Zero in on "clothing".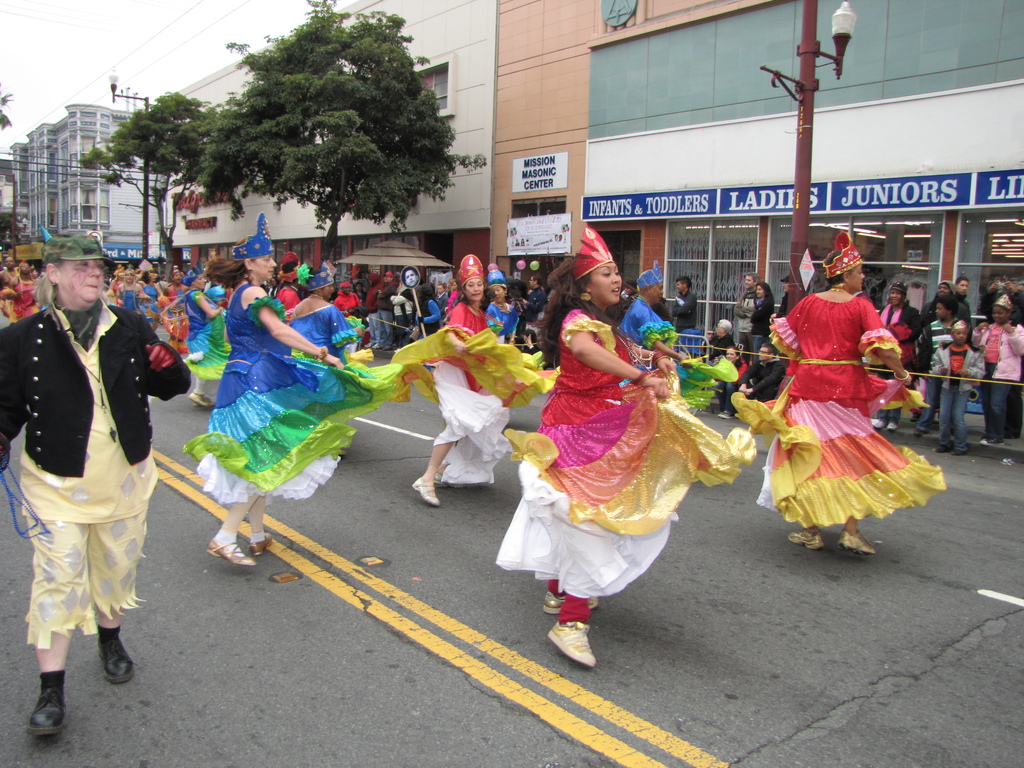
Zeroed in: 928:328:988:444.
